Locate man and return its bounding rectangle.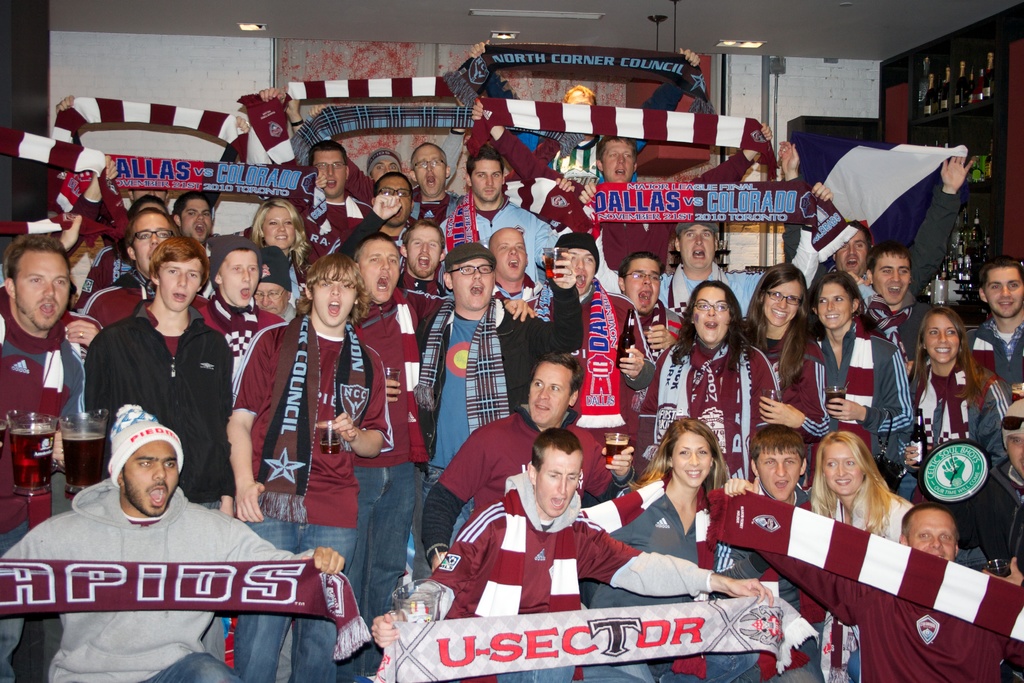
(x1=170, y1=189, x2=212, y2=254).
